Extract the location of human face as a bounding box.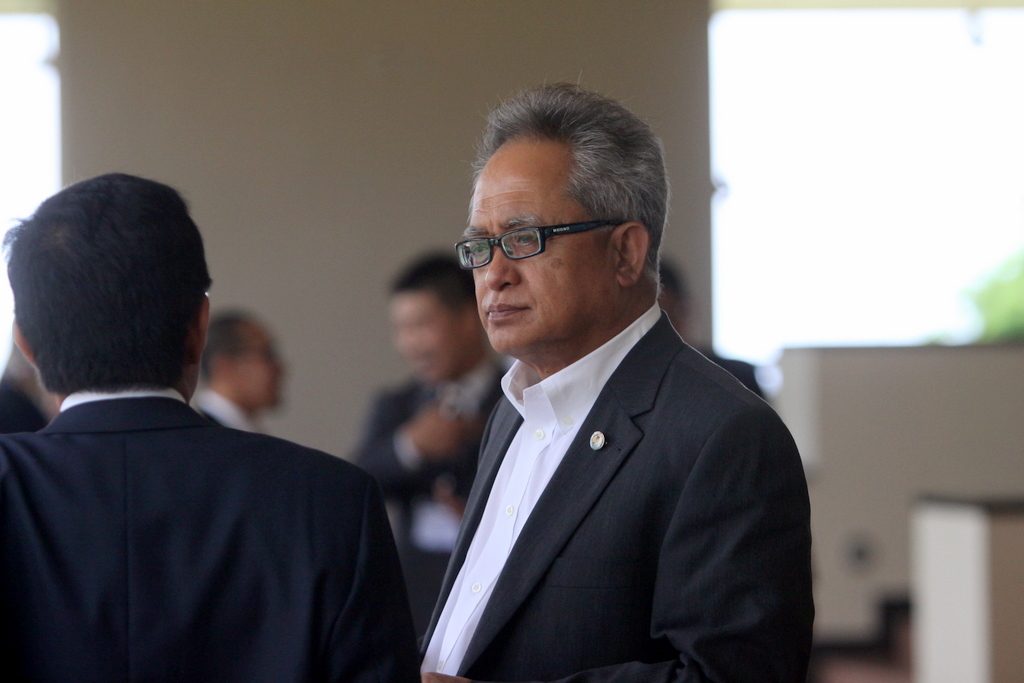
{"left": 461, "top": 137, "right": 620, "bottom": 343}.
